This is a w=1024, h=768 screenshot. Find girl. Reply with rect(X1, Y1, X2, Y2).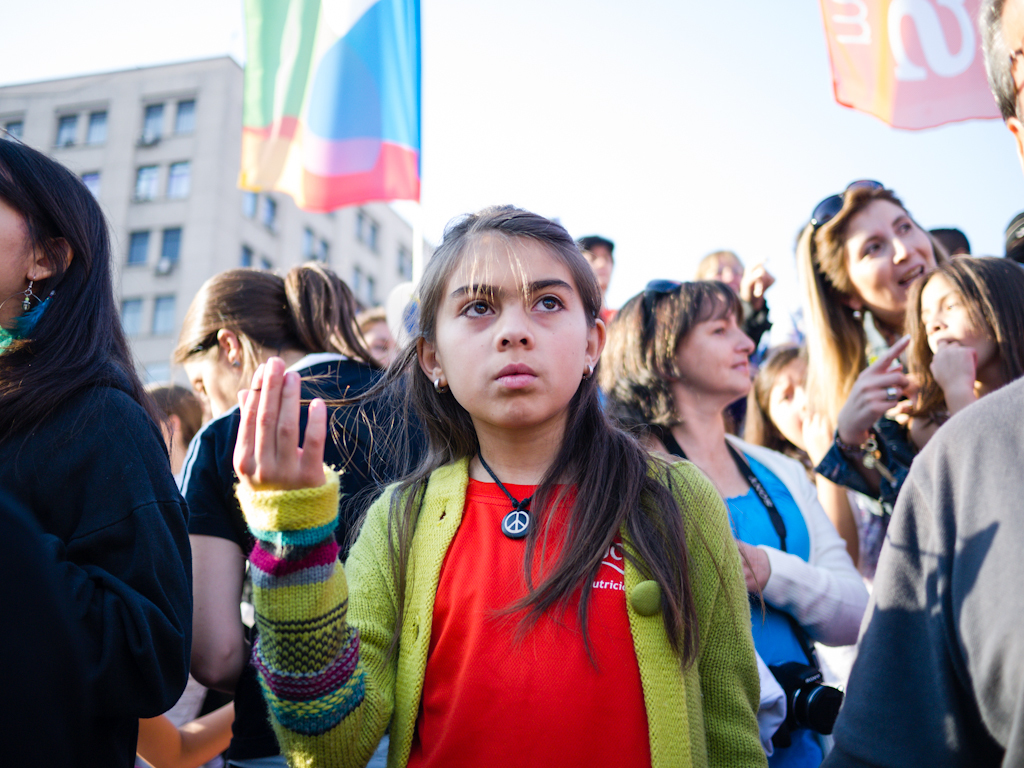
rect(0, 136, 191, 766).
